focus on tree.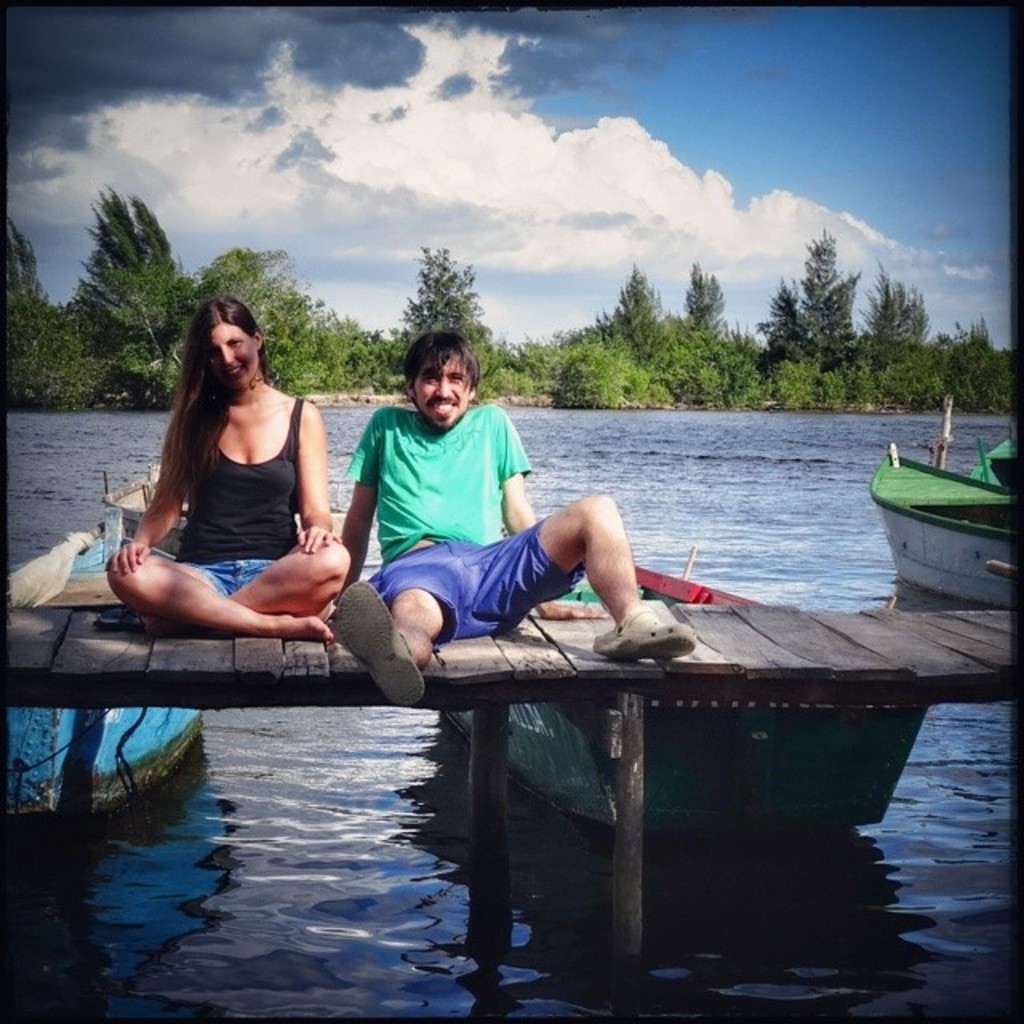
Focused at (left=91, top=189, right=189, bottom=392).
